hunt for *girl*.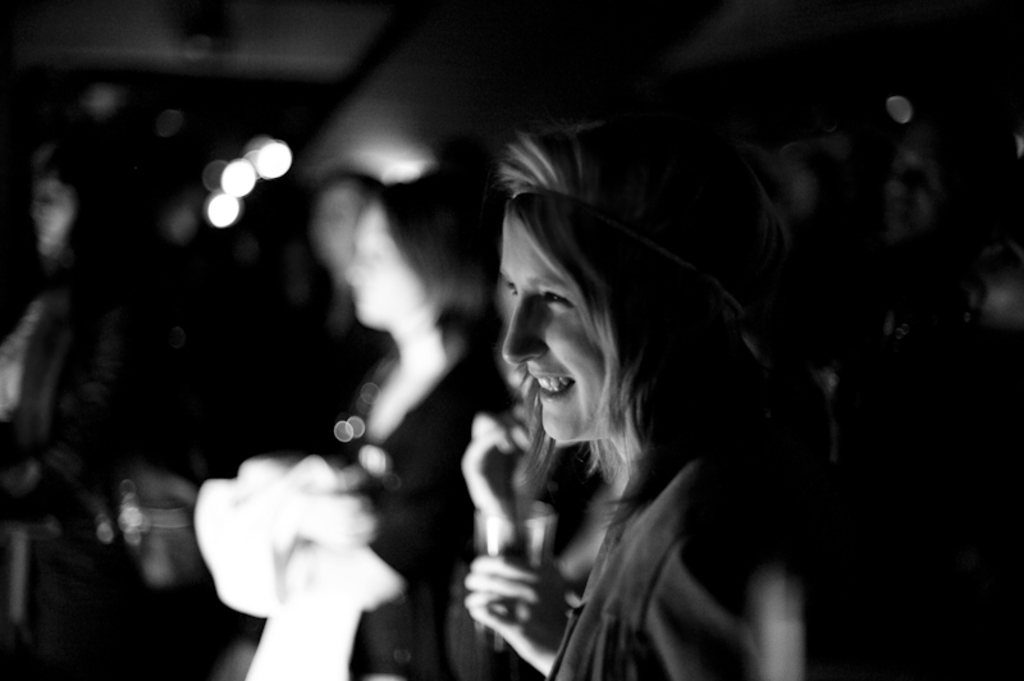
Hunted down at [x1=463, y1=116, x2=879, y2=680].
